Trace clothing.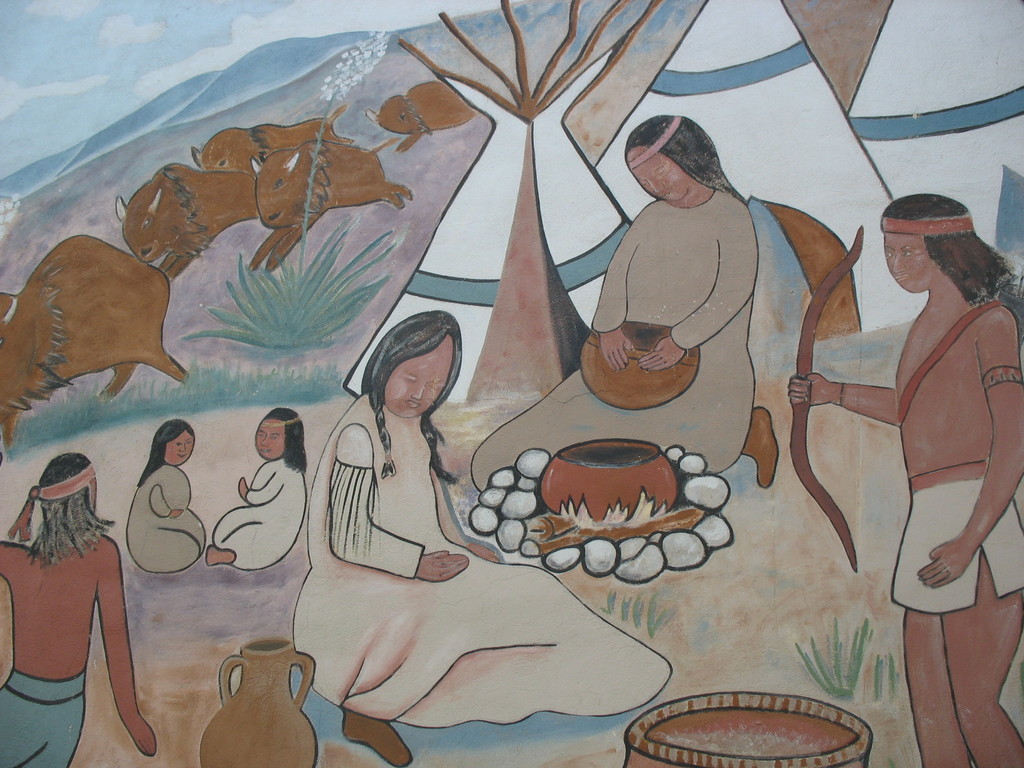
Traced to bbox=(126, 460, 230, 577).
